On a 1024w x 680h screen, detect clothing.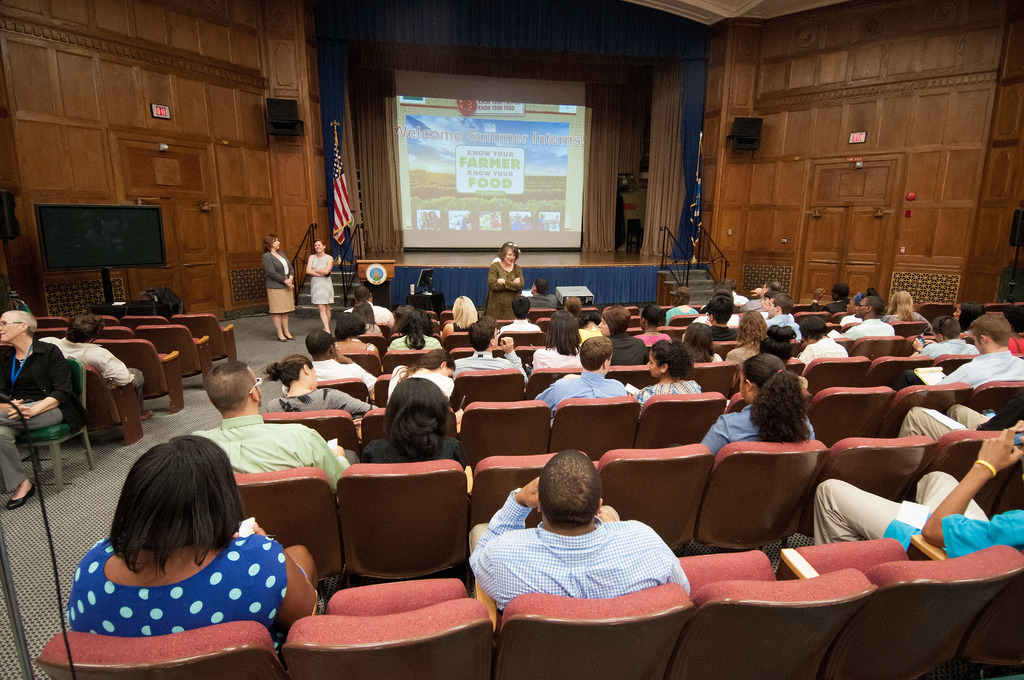
(x1=634, y1=376, x2=703, y2=421).
